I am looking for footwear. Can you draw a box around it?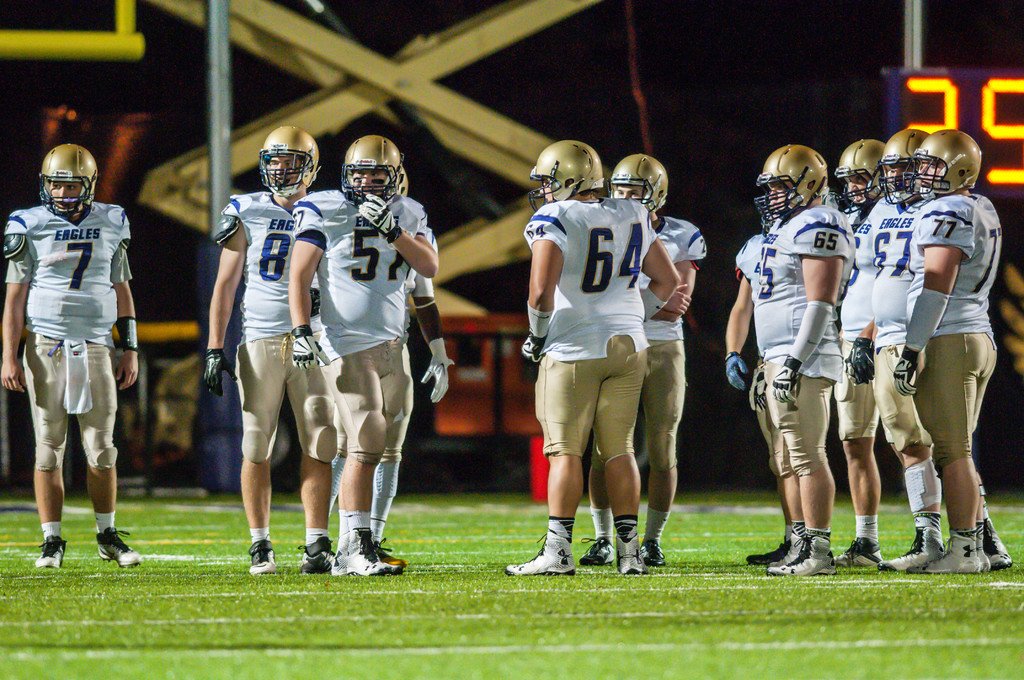
Sure, the bounding box is Rect(981, 517, 1014, 572).
